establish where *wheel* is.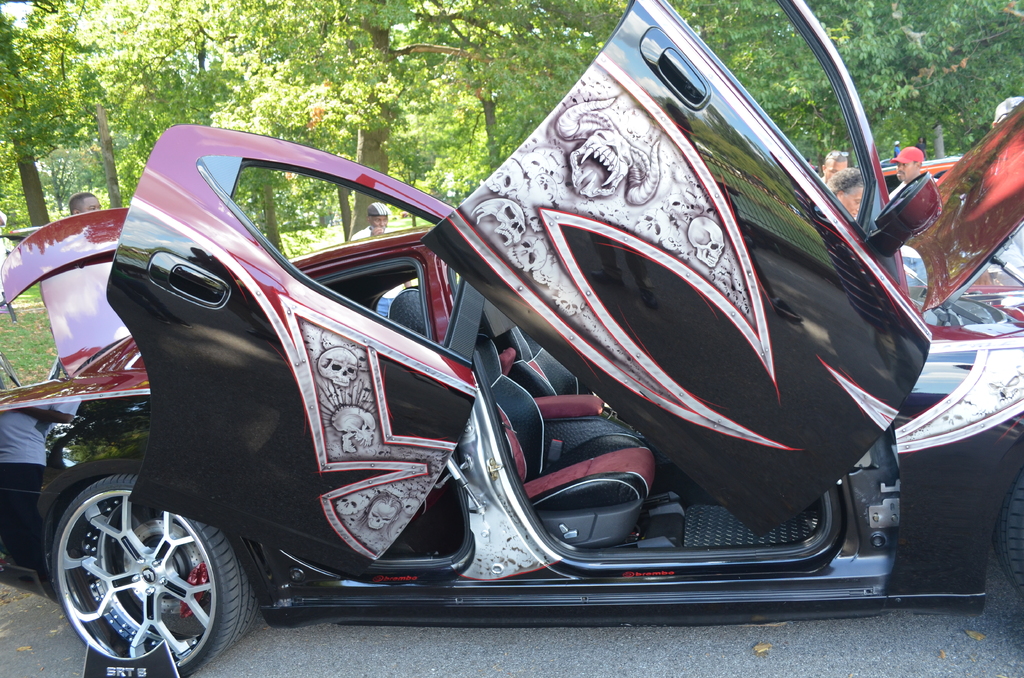
Established at 989:475:1023:593.
